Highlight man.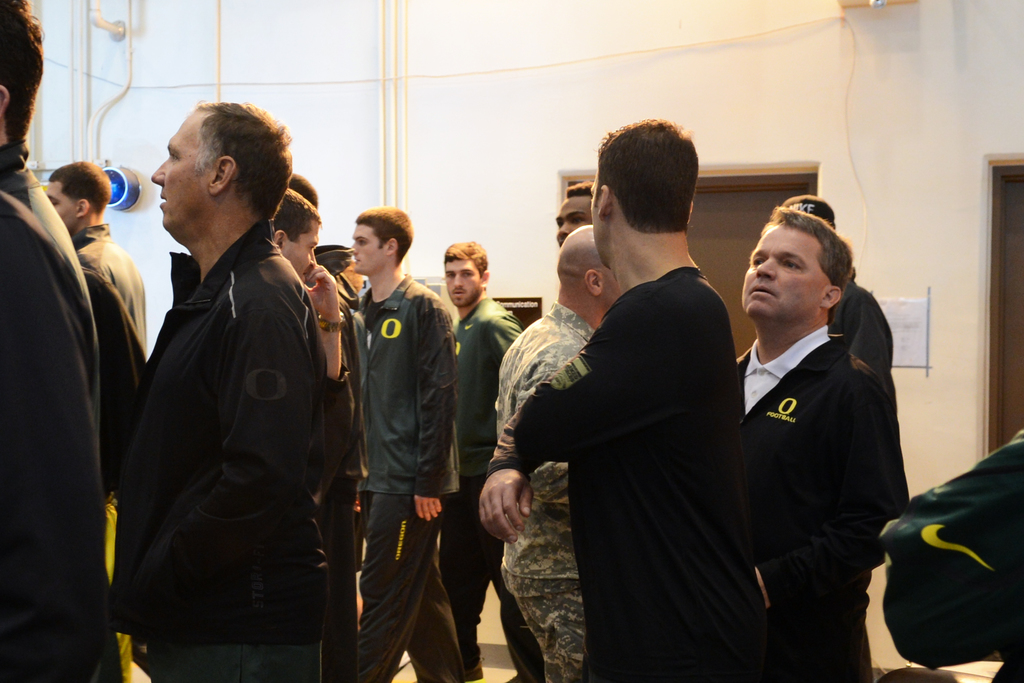
Highlighted region: <box>512,110,774,682</box>.
